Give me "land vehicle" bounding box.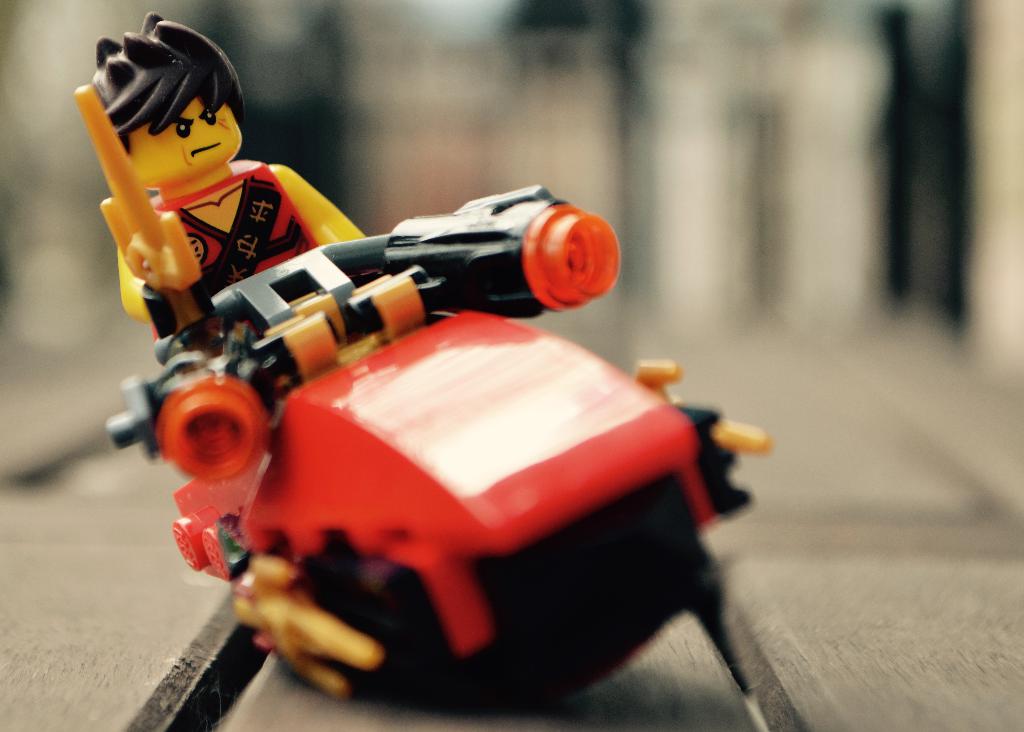
<region>127, 172, 860, 730</region>.
